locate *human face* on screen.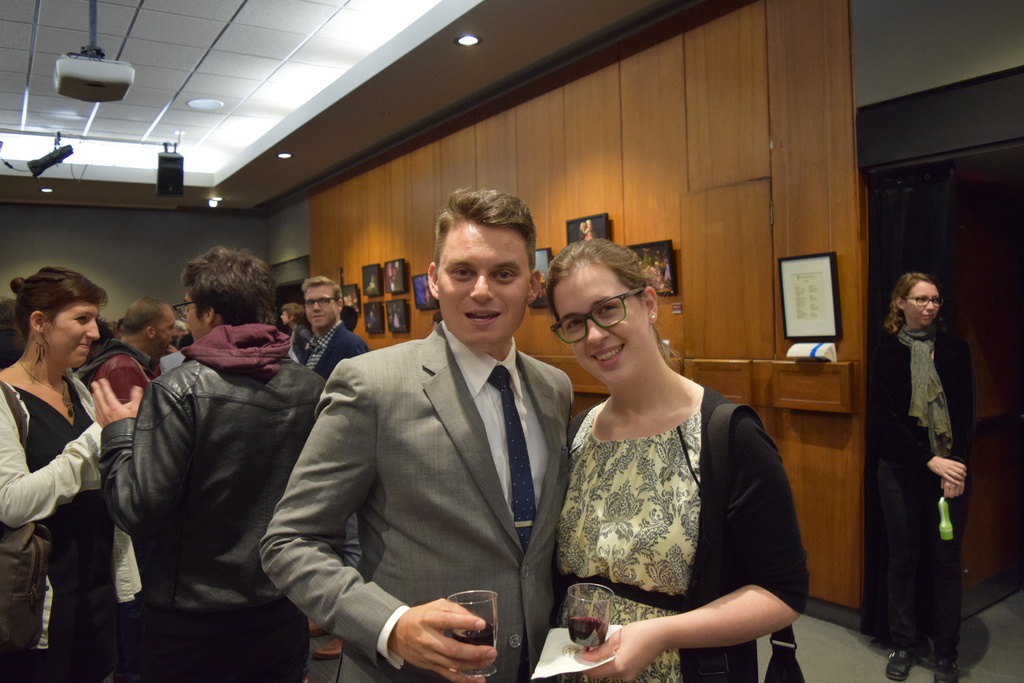
On screen at pyautogui.locateOnScreen(45, 304, 104, 373).
